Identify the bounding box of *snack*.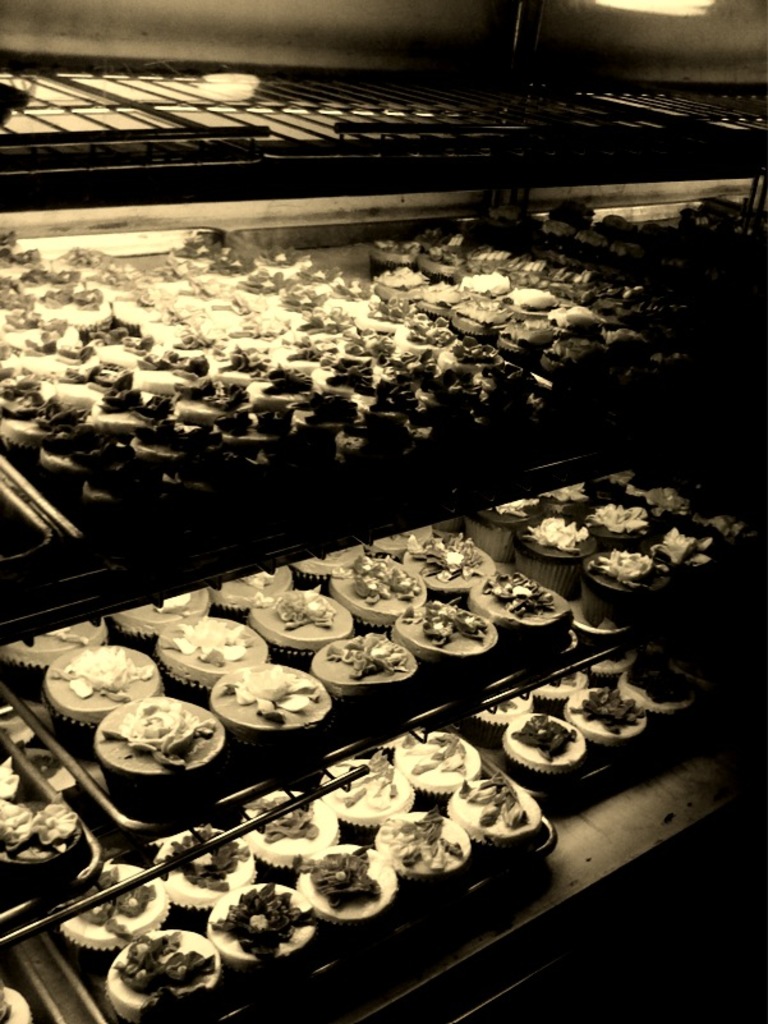
<bbox>461, 789, 560, 864</bbox>.
